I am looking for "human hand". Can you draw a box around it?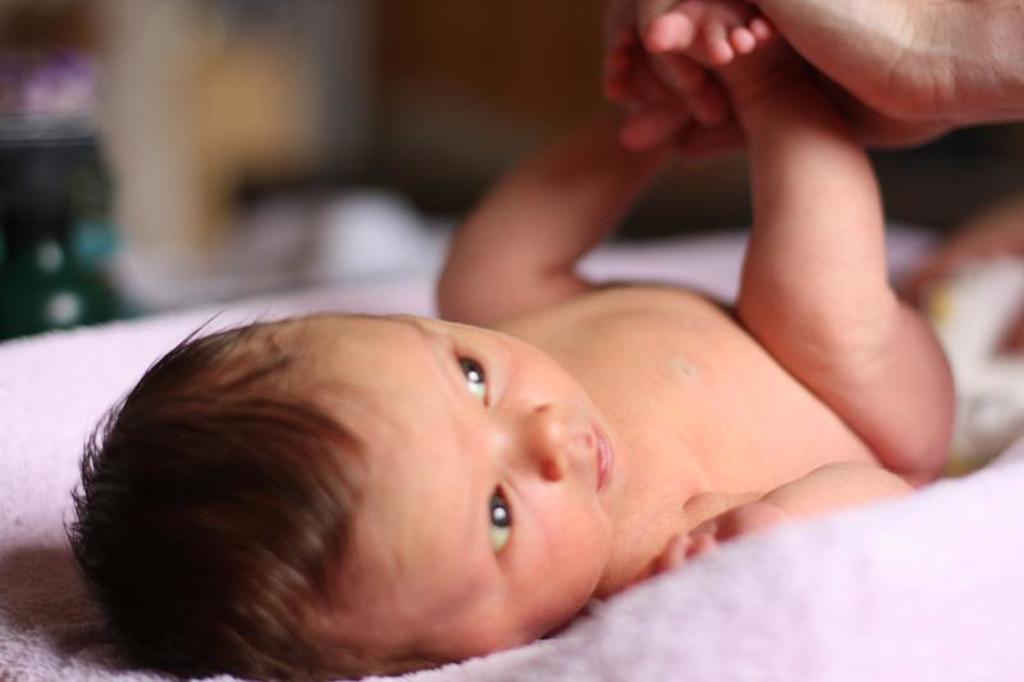
Sure, the bounding box is select_region(627, 499, 788, 586).
